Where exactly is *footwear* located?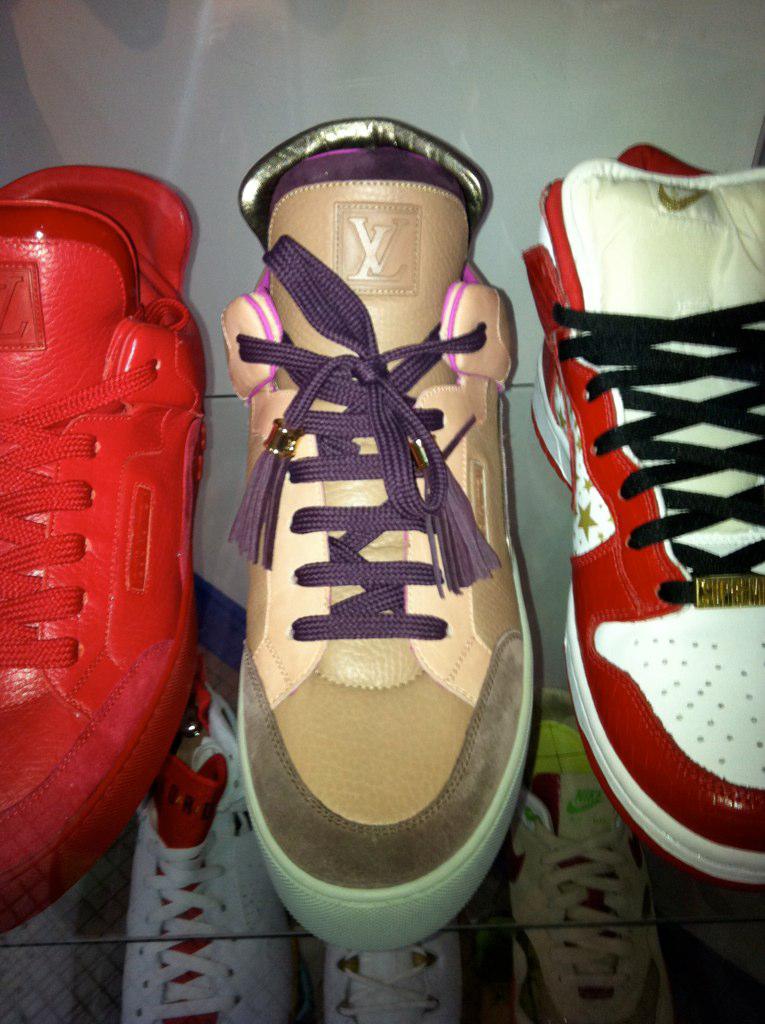
Its bounding box is bbox=[0, 162, 212, 939].
